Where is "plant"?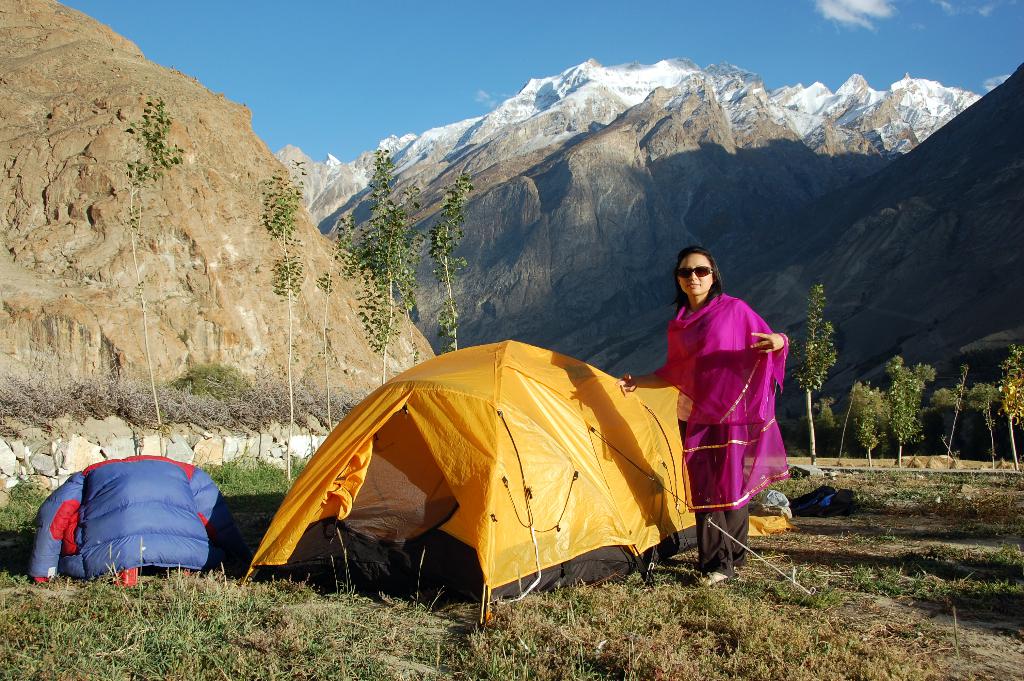
bbox(846, 377, 886, 470).
